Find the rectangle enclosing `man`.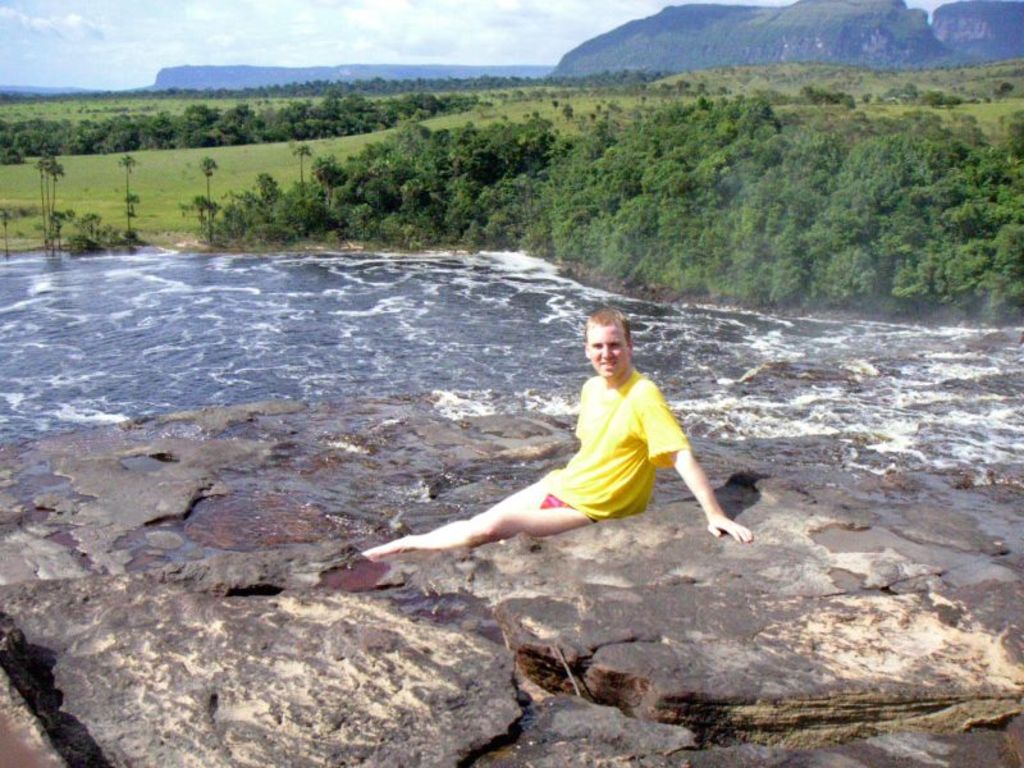
left=362, top=307, right=739, bottom=563.
